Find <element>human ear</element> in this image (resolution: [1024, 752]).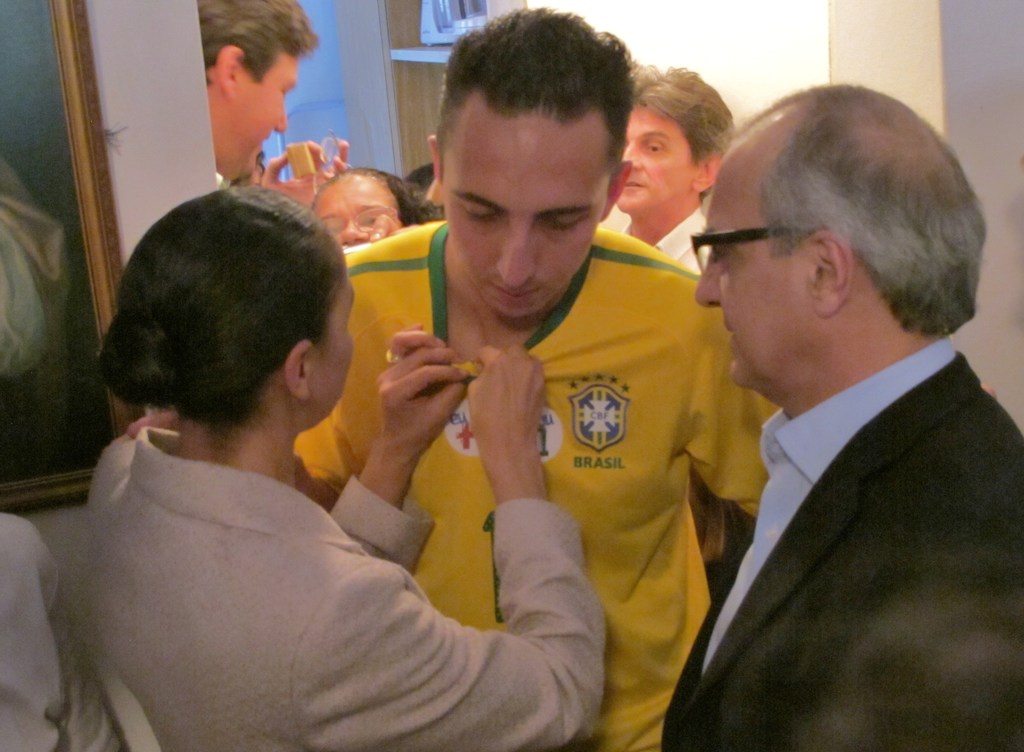
603,159,634,224.
